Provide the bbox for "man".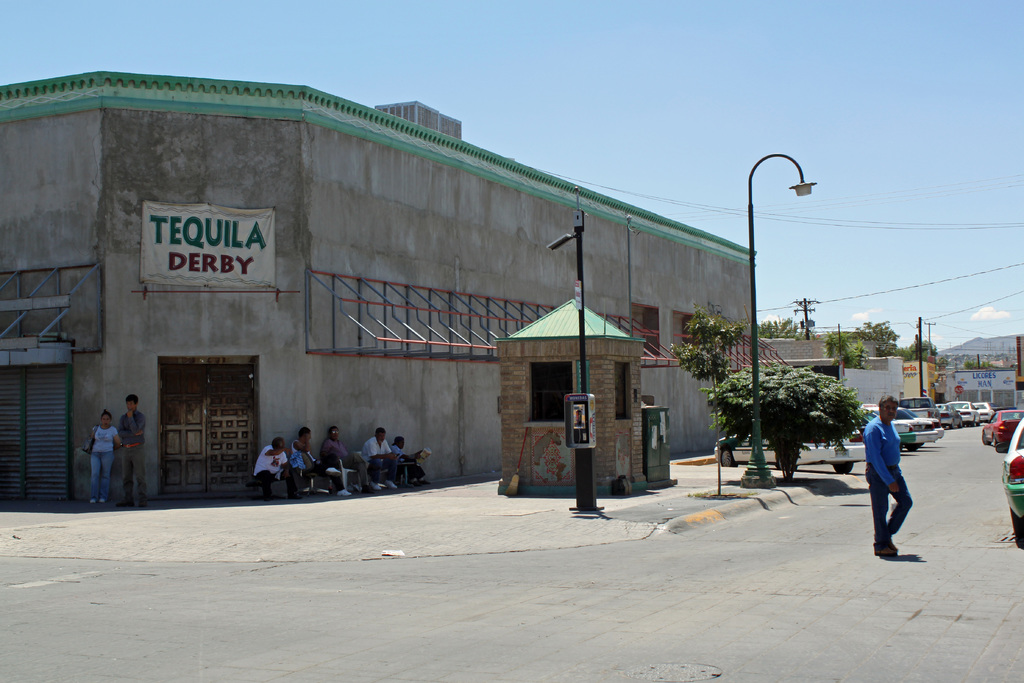
select_region(388, 439, 431, 478).
